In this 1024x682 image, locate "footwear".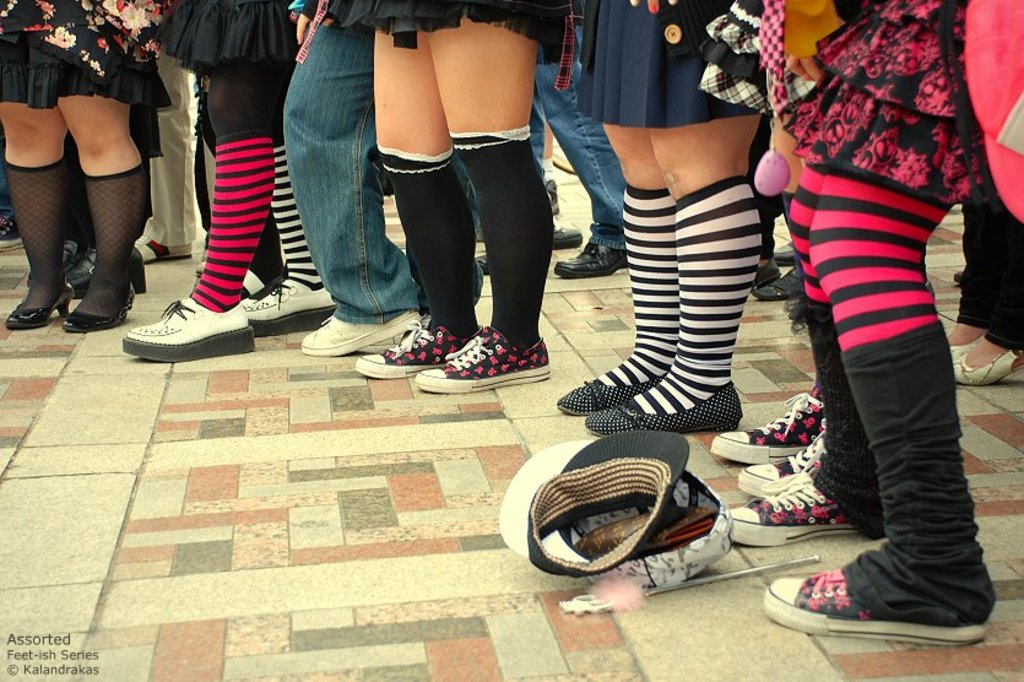
Bounding box: 410 331 551 395.
